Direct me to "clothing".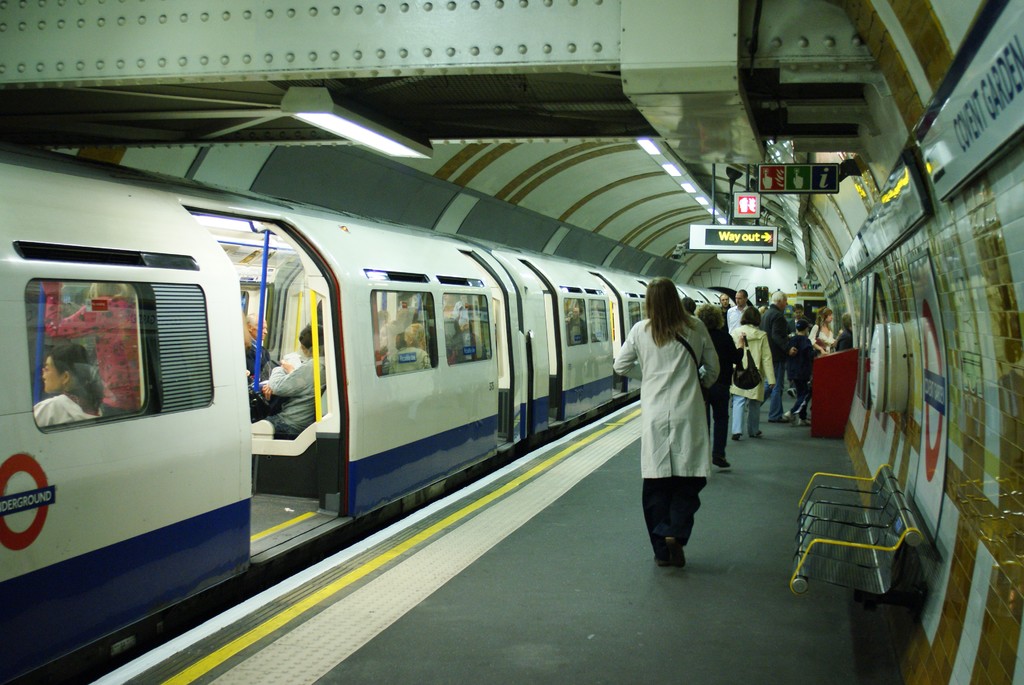
Direction: bbox=(41, 277, 150, 412).
